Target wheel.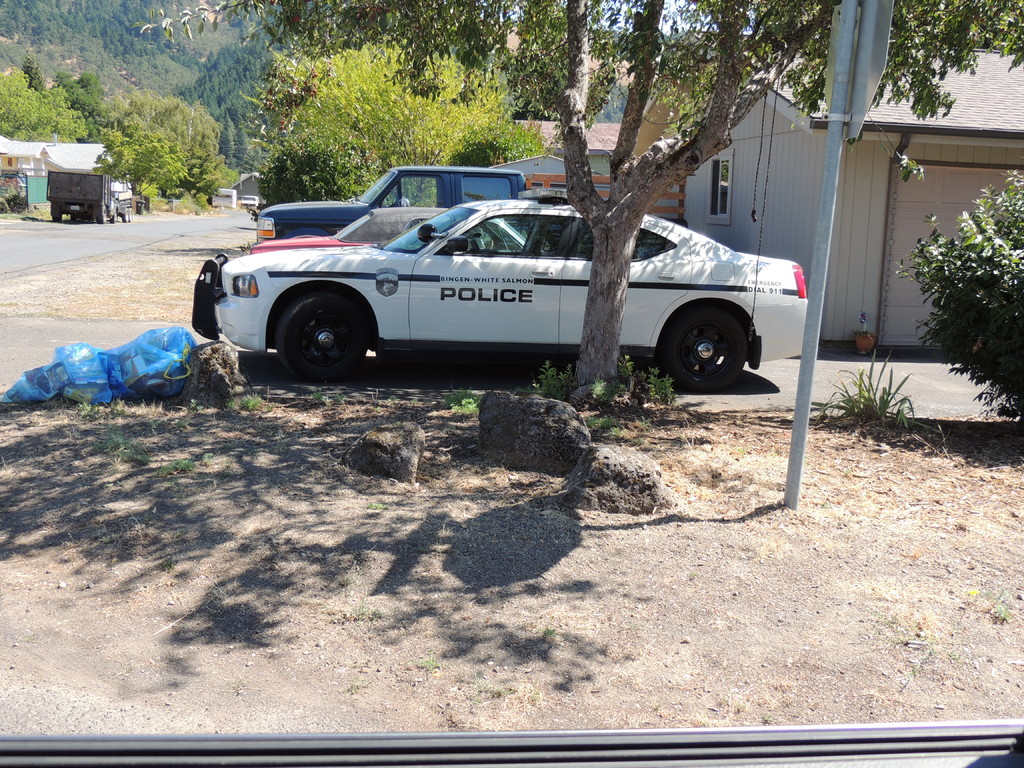
Target region: BBox(50, 214, 62, 223).
